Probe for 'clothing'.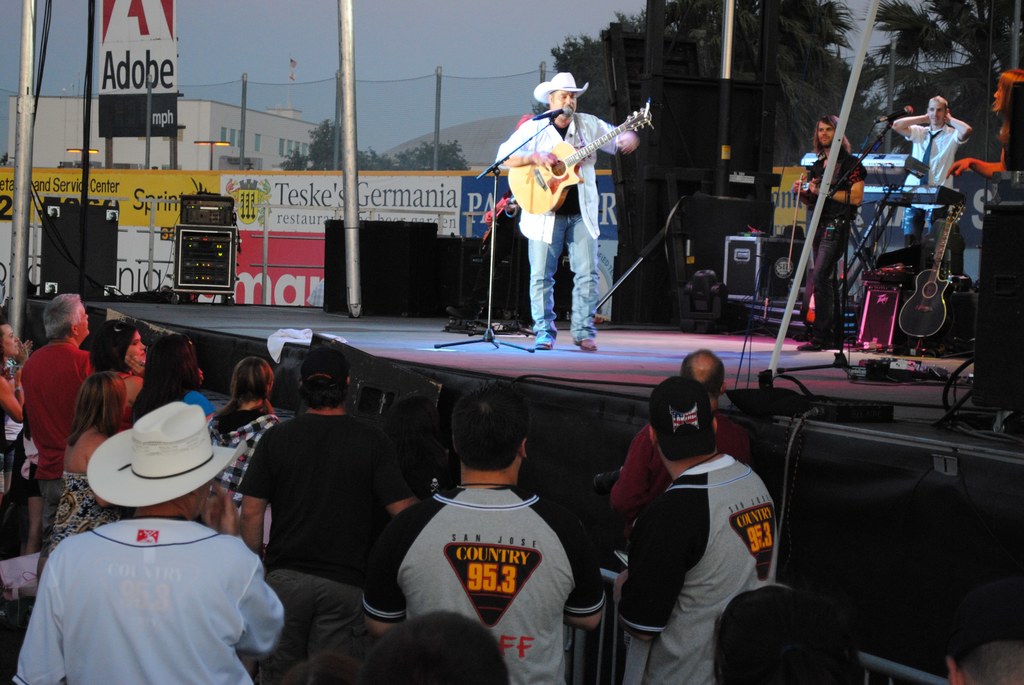
Probe result: {"left": 721, "top": 426, "right": 766, "bottom": 466}.
